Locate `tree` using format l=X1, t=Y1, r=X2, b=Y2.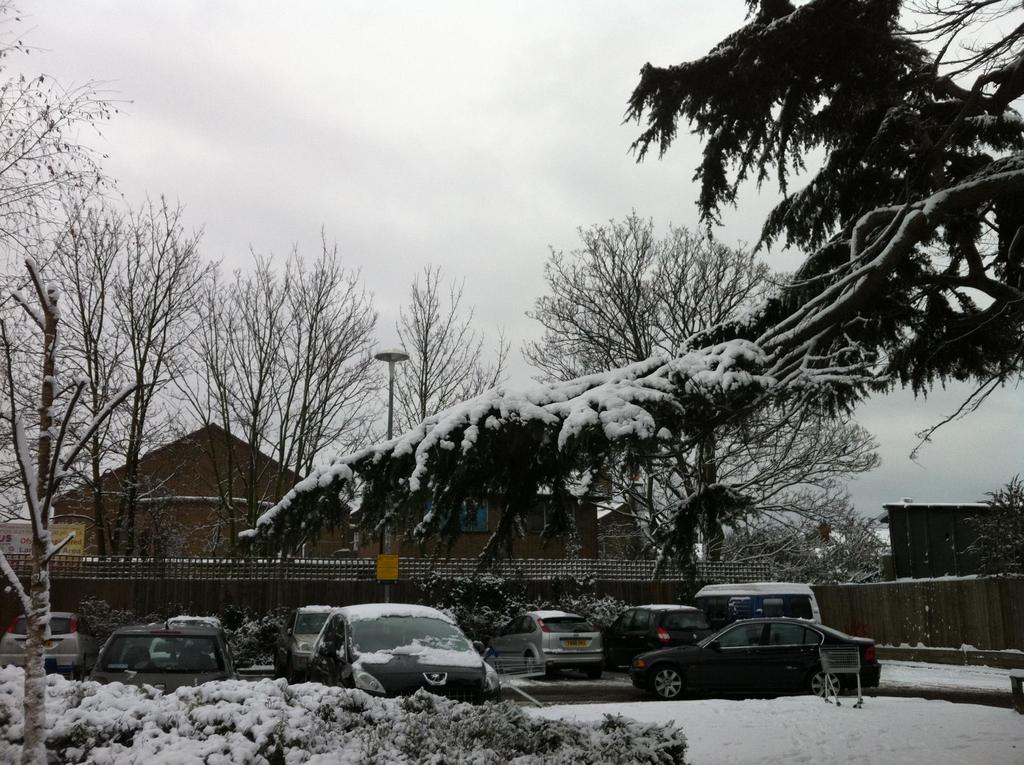
l=97, t=200, r=207, b=557.
